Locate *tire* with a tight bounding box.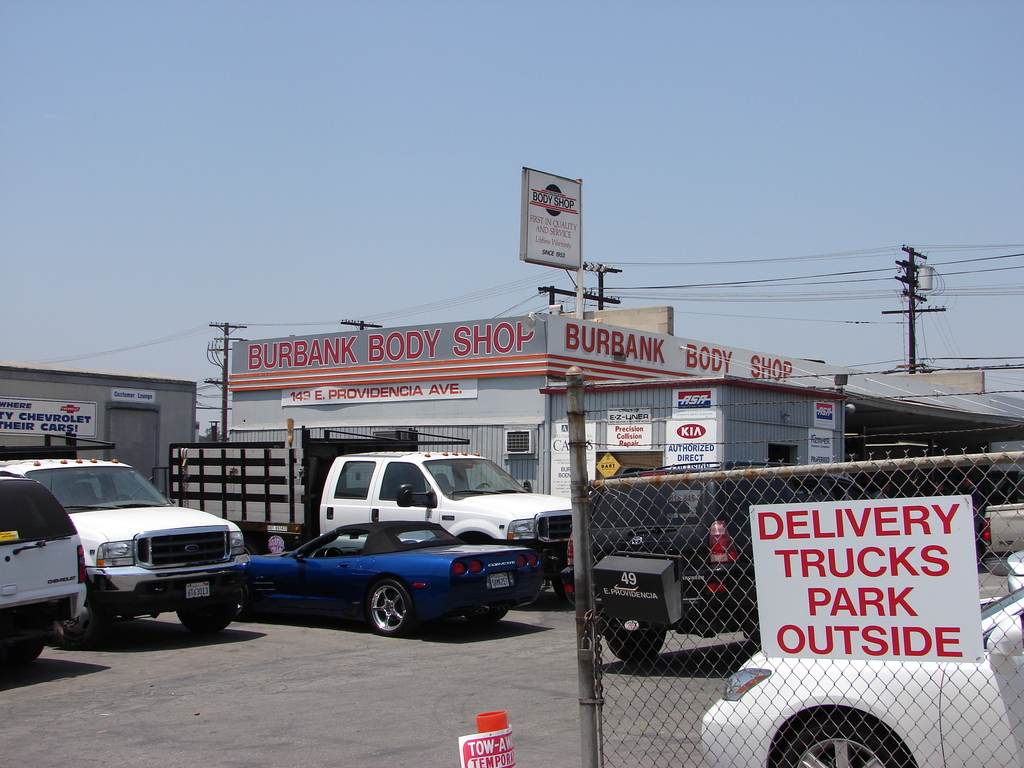
<region>51, 605, 104, 643</region>.
